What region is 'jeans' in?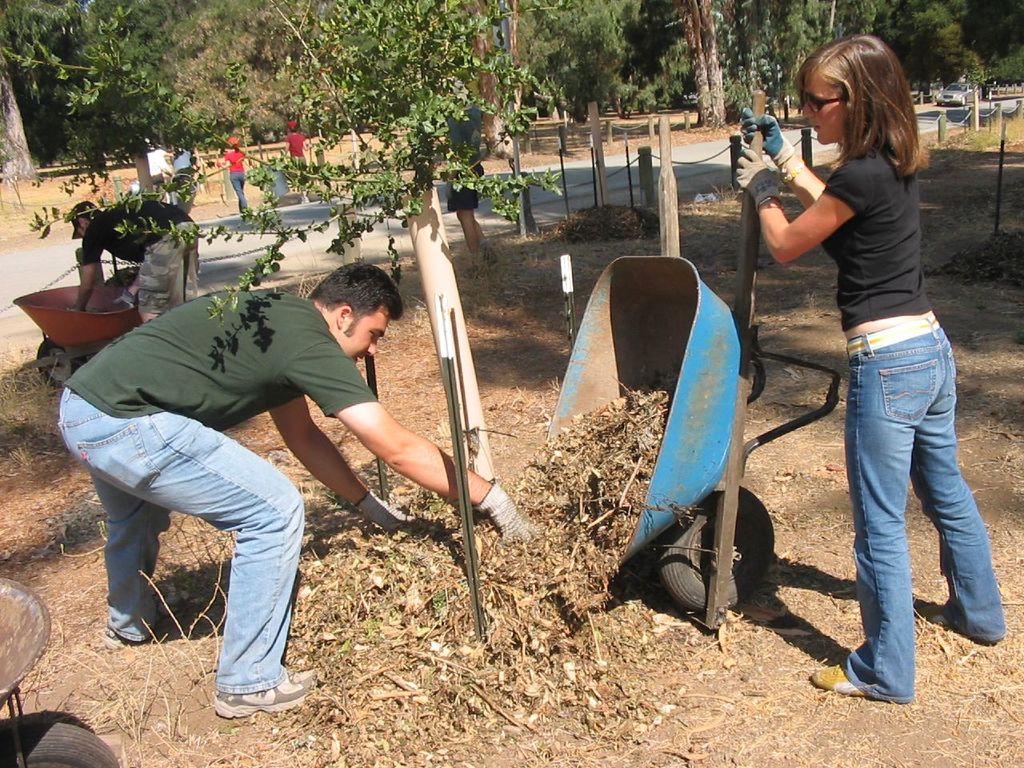
x1=59 y1=378 x2=306 y2=700.
